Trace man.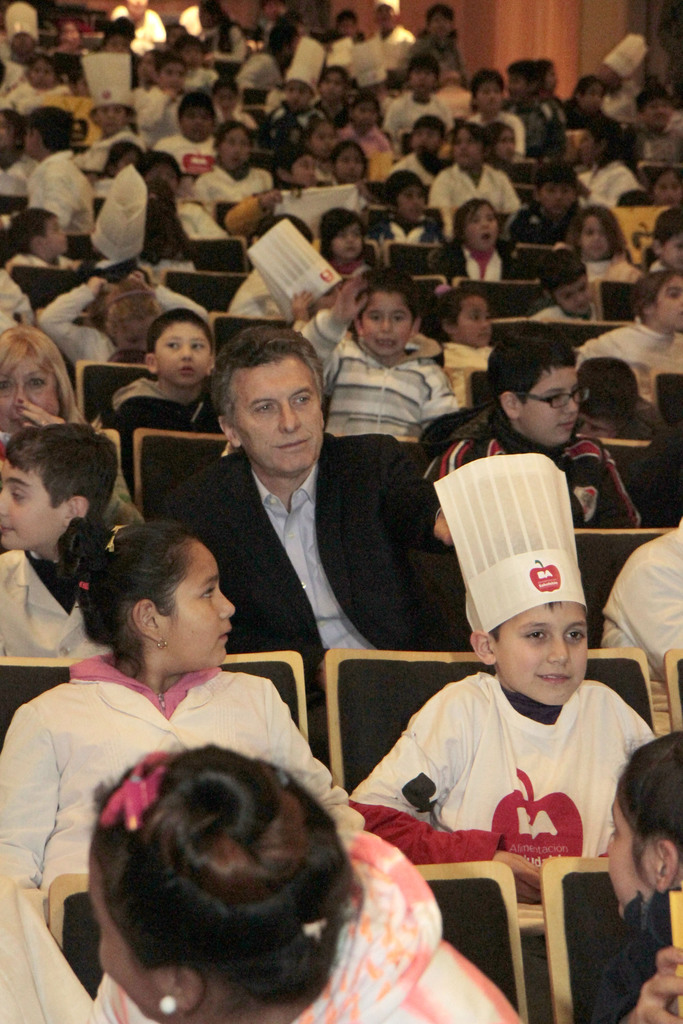
Traced to left=152, top=319, right=459, bottom=769.
